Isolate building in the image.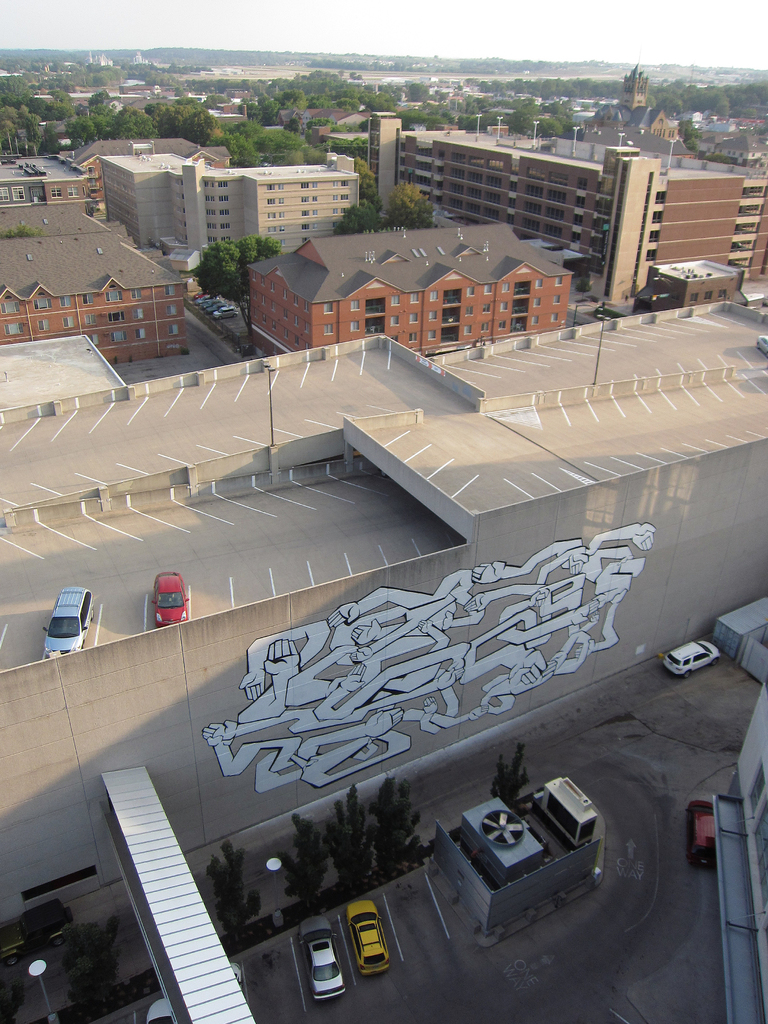
Isolated region: box=[0, 192, 193, 351].
